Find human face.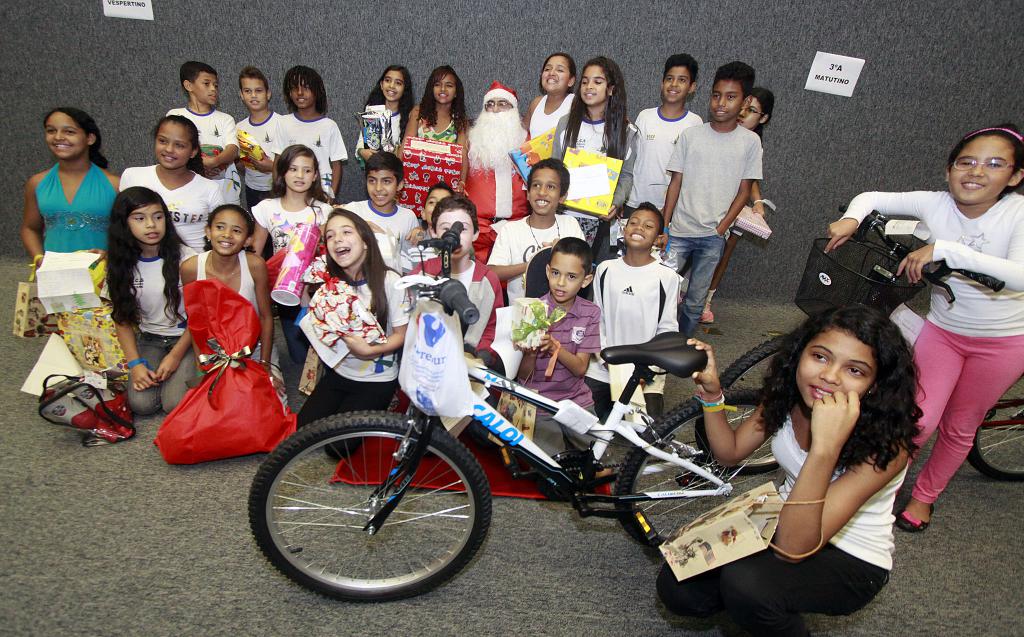
(42,107,86,158).
